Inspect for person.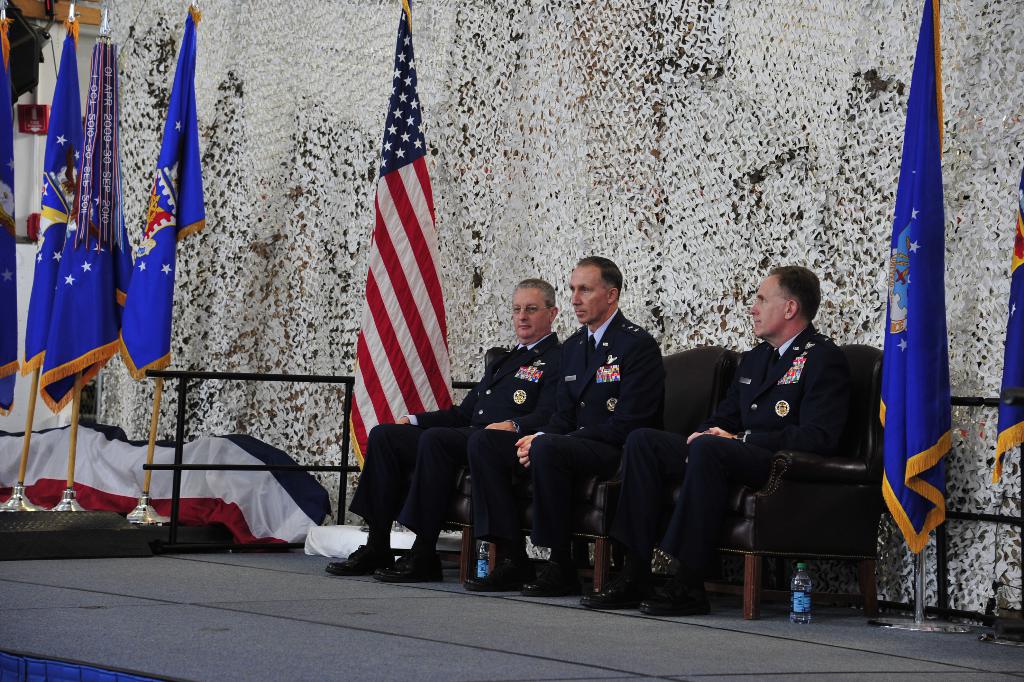
Inspection: Rect(455, 251, 662, 601).
